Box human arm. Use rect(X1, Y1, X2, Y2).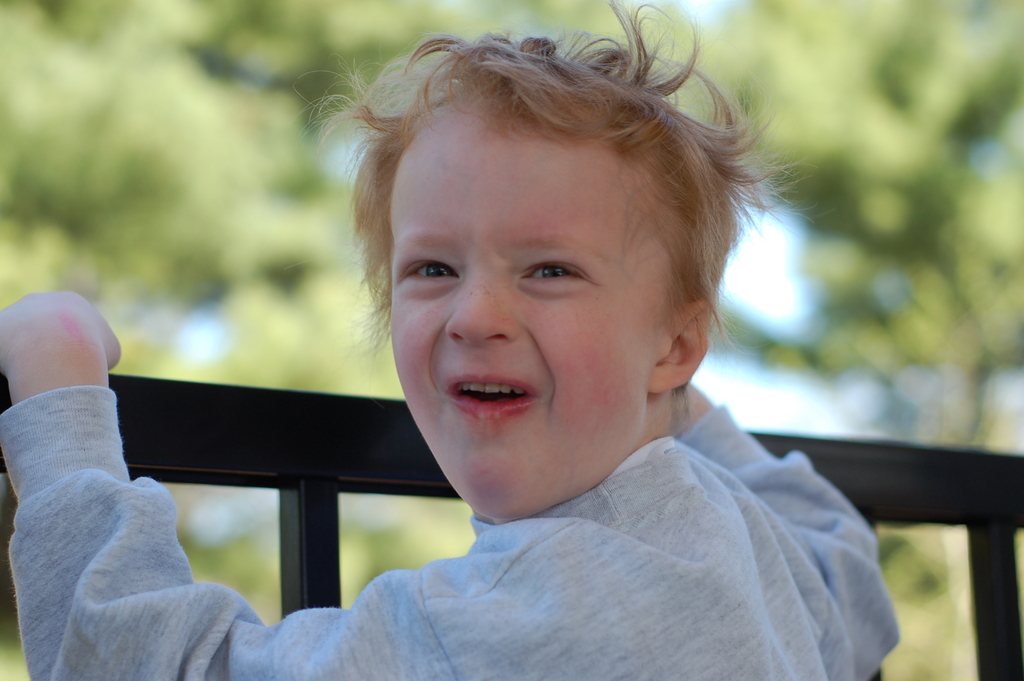
rect(675, 378, 899, 680).
